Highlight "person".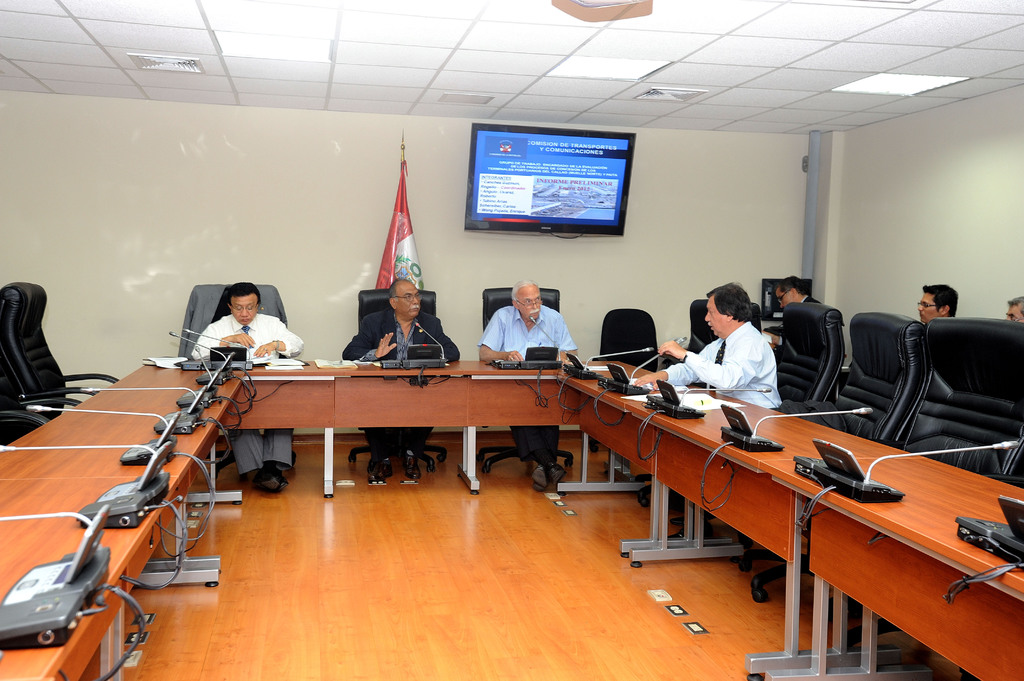
Highlighted region: bbox=(922, 283, 961, 322).
